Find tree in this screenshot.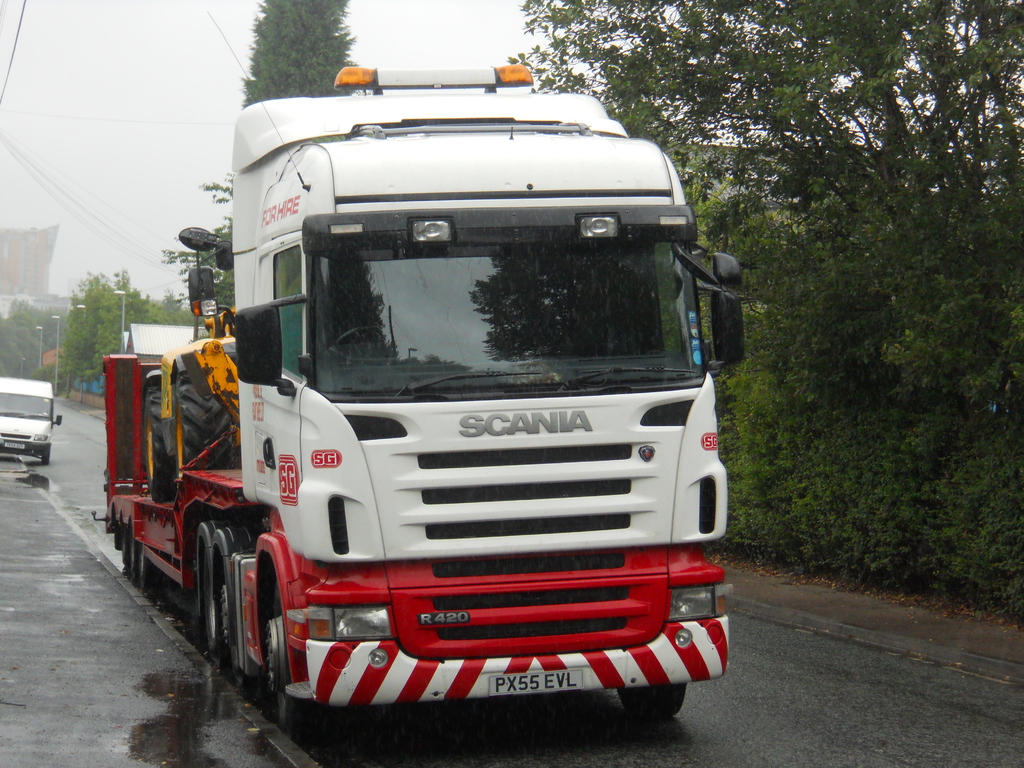
The bounding box for tree is [left=166, top=173, right=268, bottom=330].
